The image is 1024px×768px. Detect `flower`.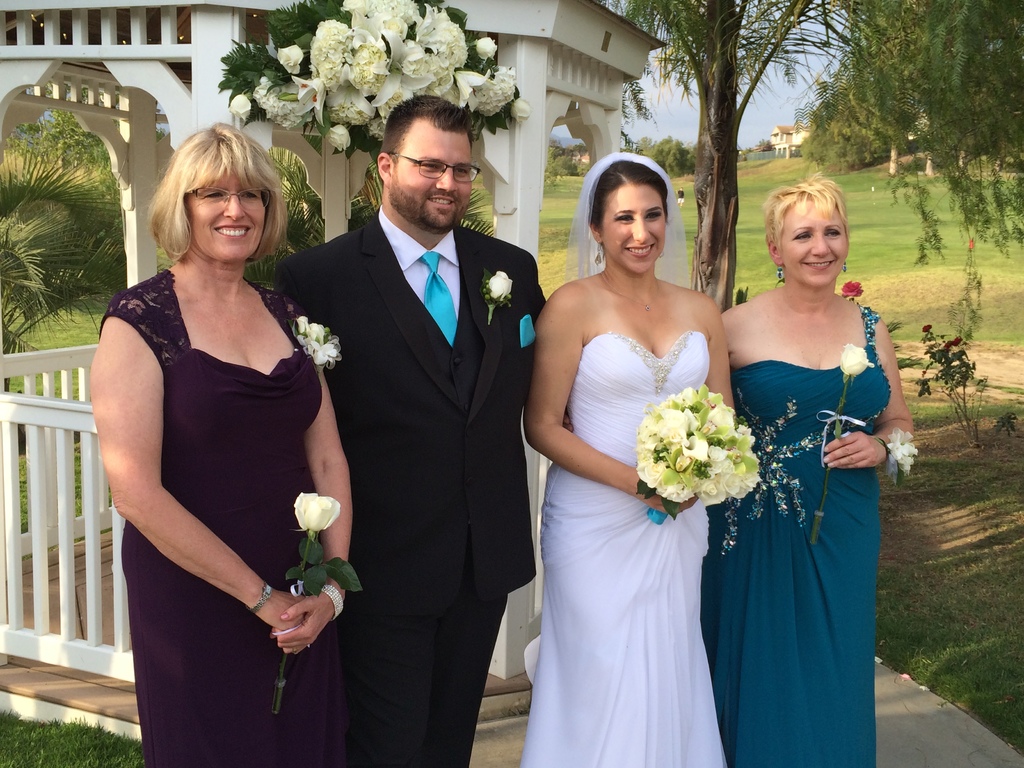
Detection: <region>490, 268, 514, 303</region>.
